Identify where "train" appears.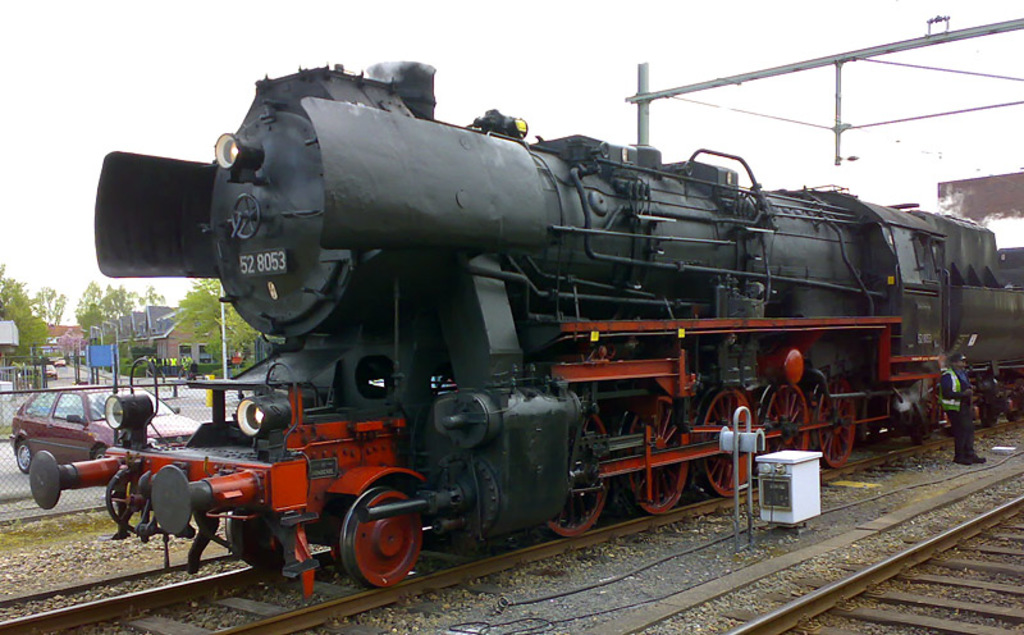
Appears at select_region(31, 64, 1023, 591).
